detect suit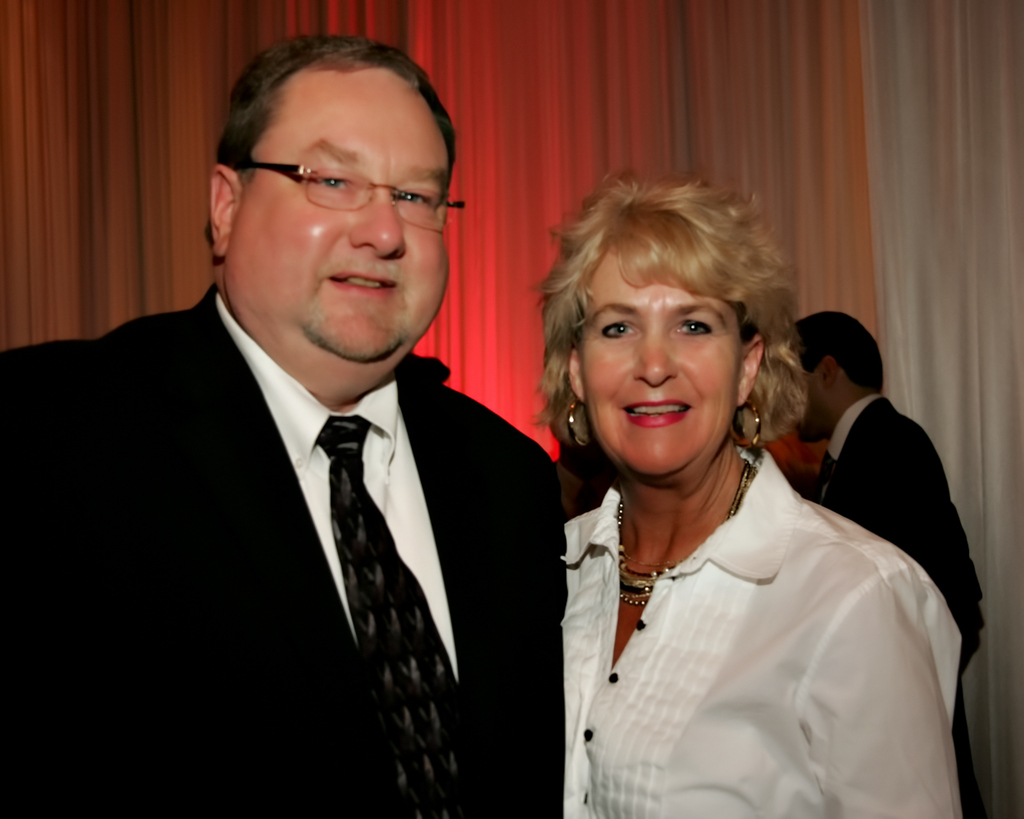
(813, 392, 986, 818)
